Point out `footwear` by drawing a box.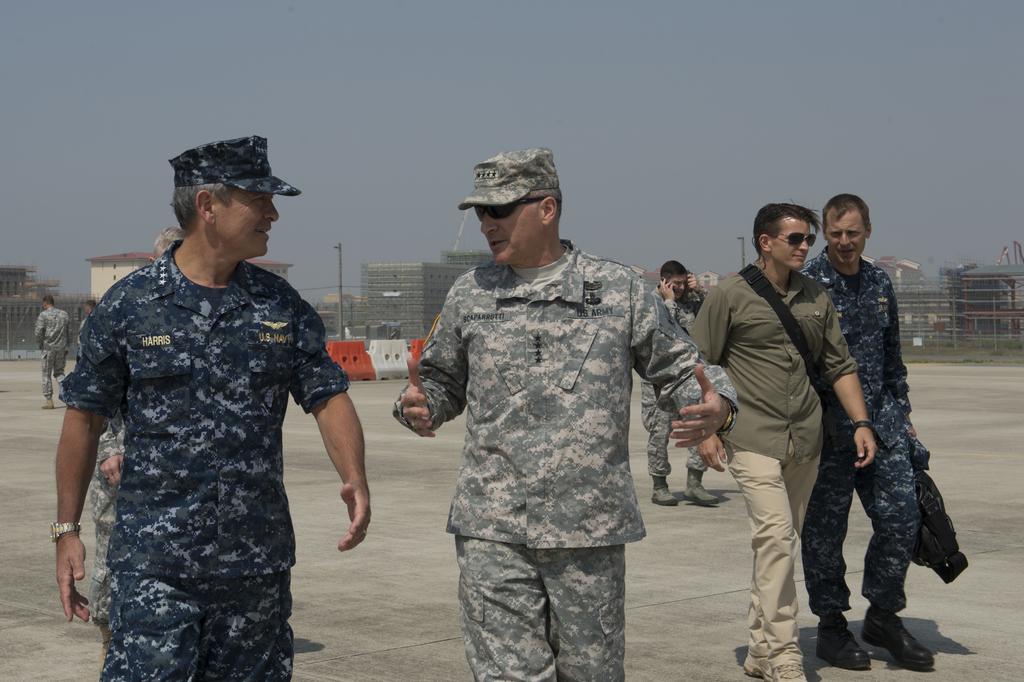
{"x1": 650, "y1": 475, "x2": 680, "y2": 506}.
